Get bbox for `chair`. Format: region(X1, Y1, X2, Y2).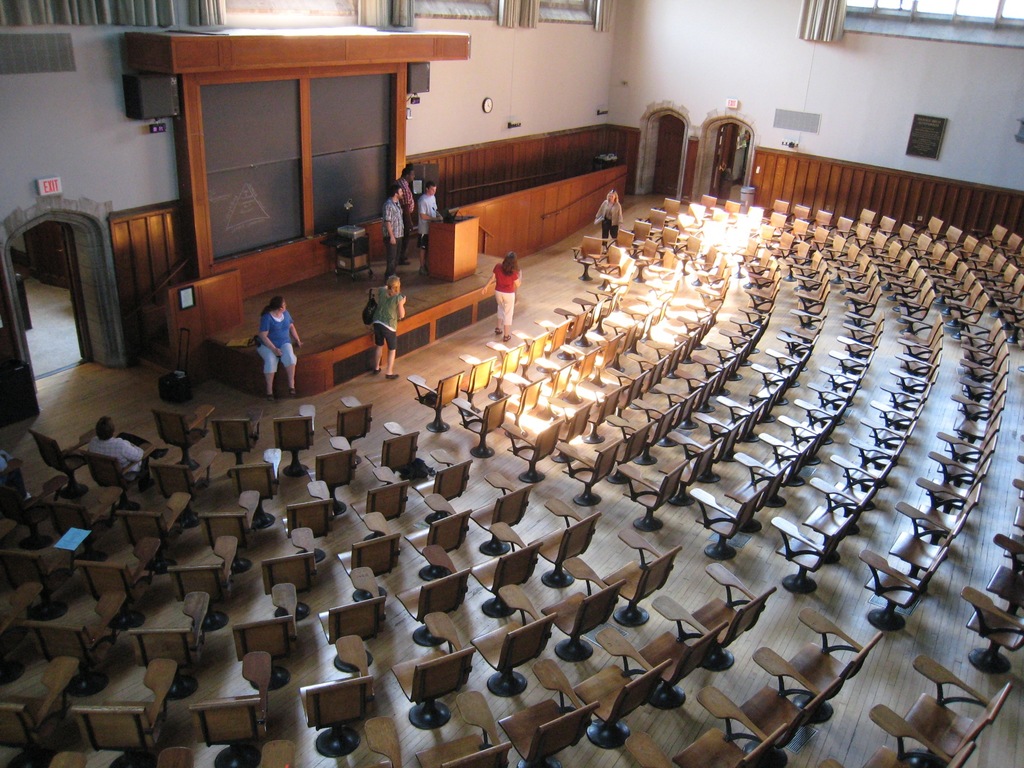
region(628, 398, 680, 465).
